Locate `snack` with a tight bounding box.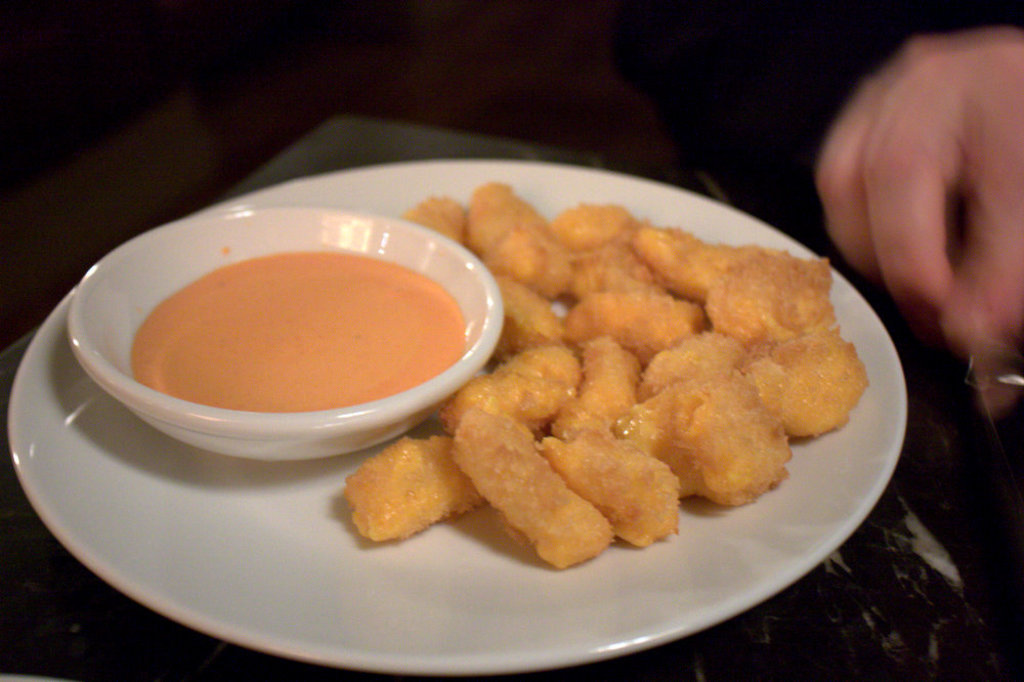
crop(371, 171, 882, 570).
